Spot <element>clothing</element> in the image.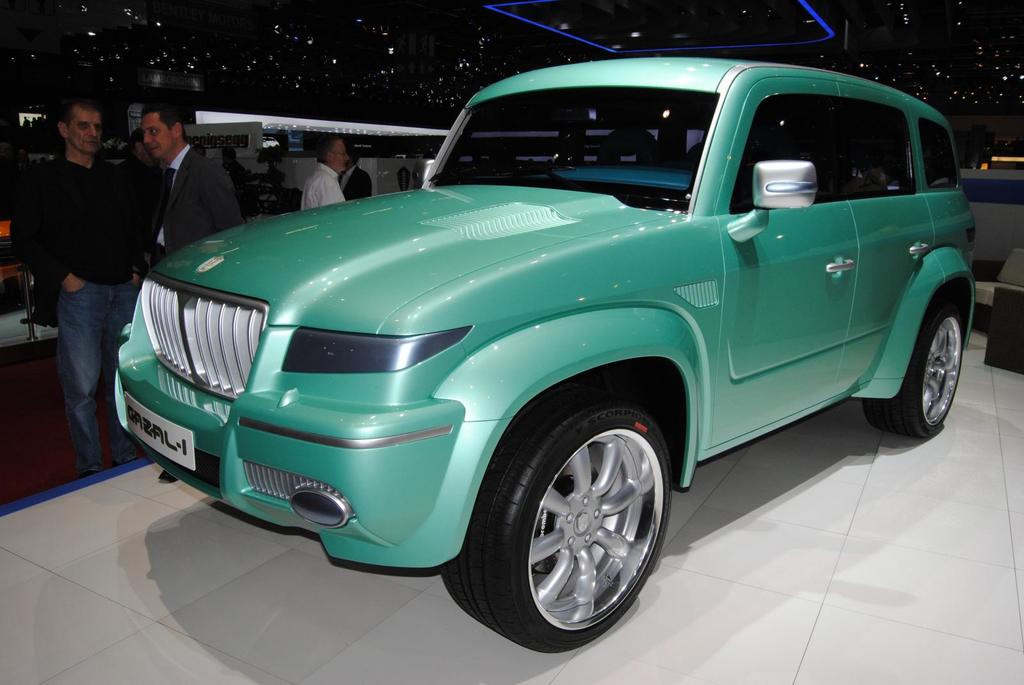
<element>clothing</element> found at box=[335, 156, 374, 200].
